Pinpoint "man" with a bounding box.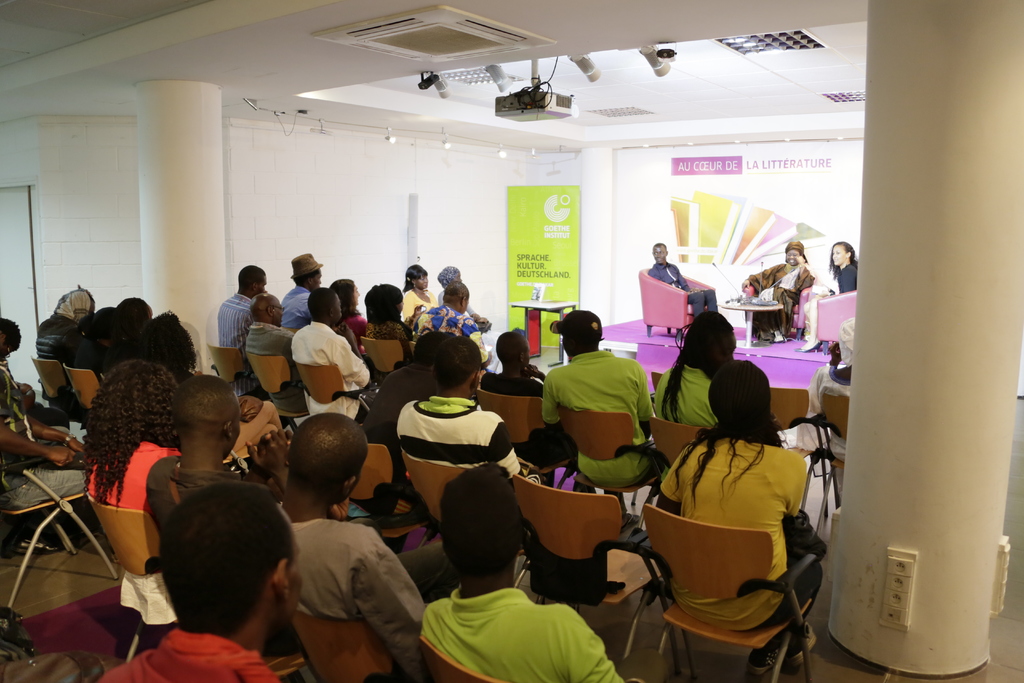
box(649, 237, 723, 315).
